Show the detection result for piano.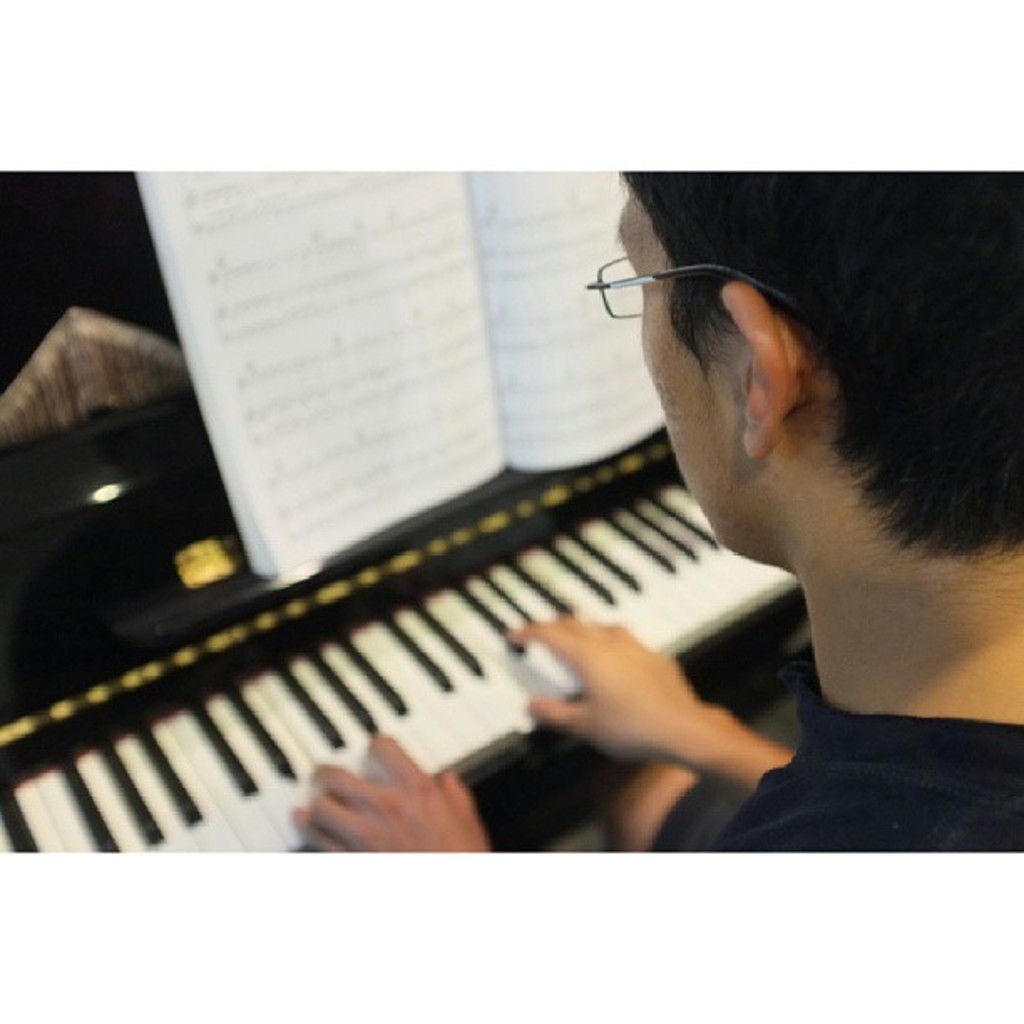
[x1=5, y1=460, x2=812, y2=875].
